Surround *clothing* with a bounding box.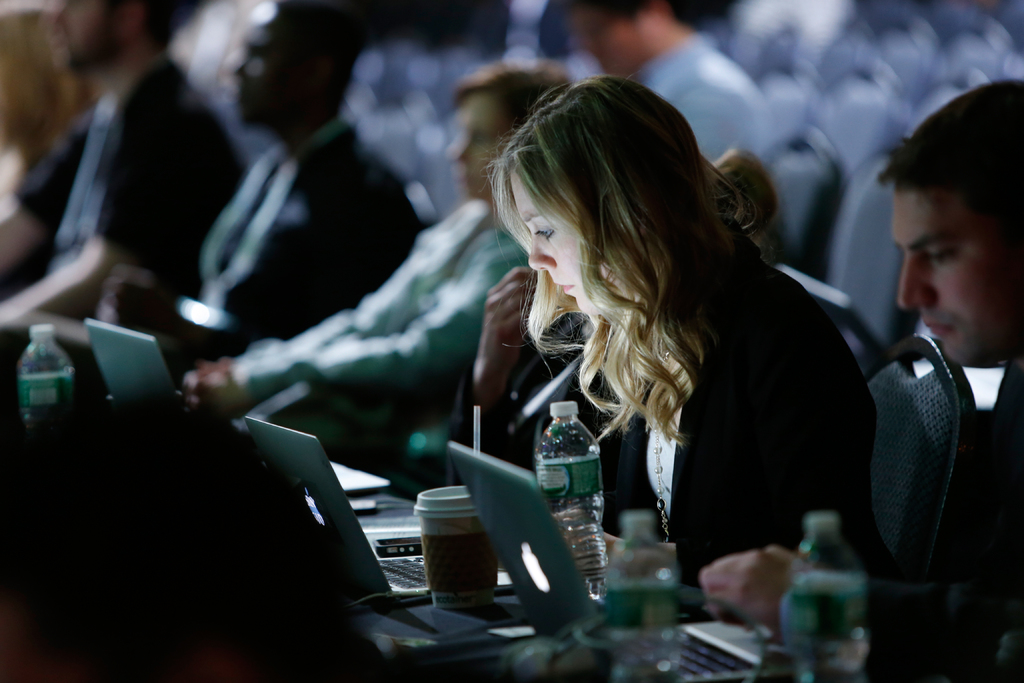
<box>211,115,424,308</box>.
